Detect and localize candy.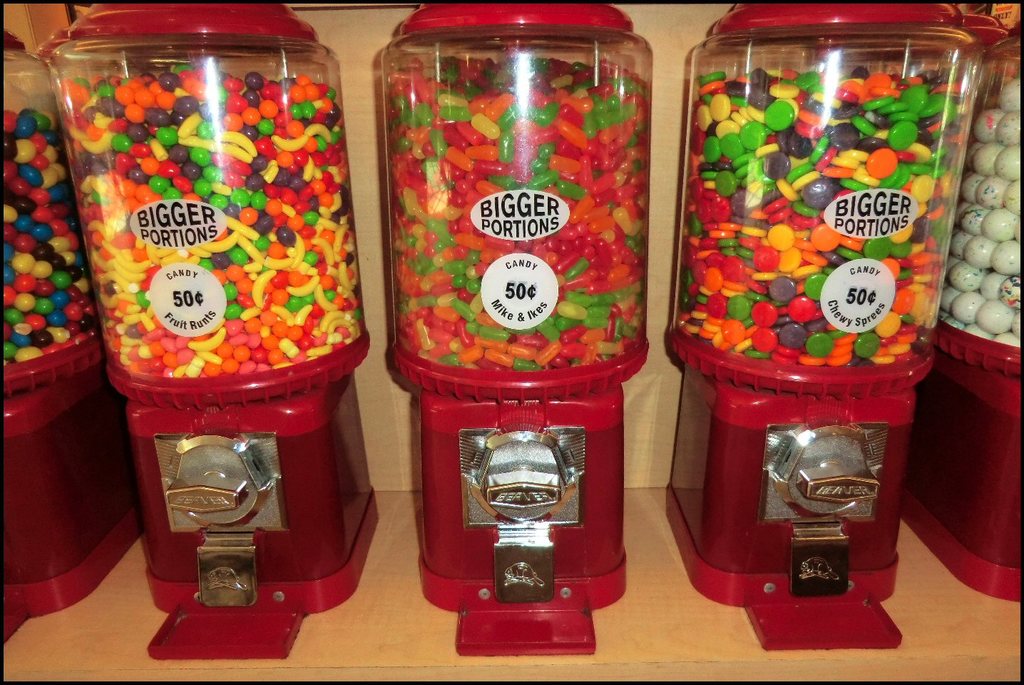
Localized at 975,106,1002,139.
